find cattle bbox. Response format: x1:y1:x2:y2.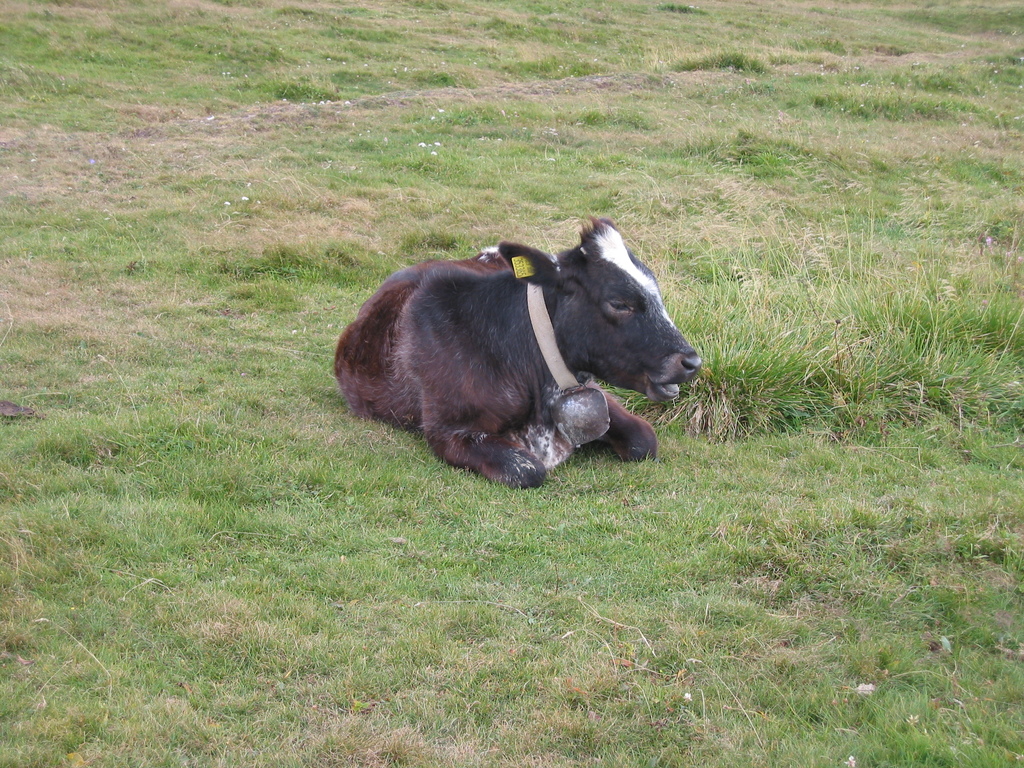
342:218:700:490.
